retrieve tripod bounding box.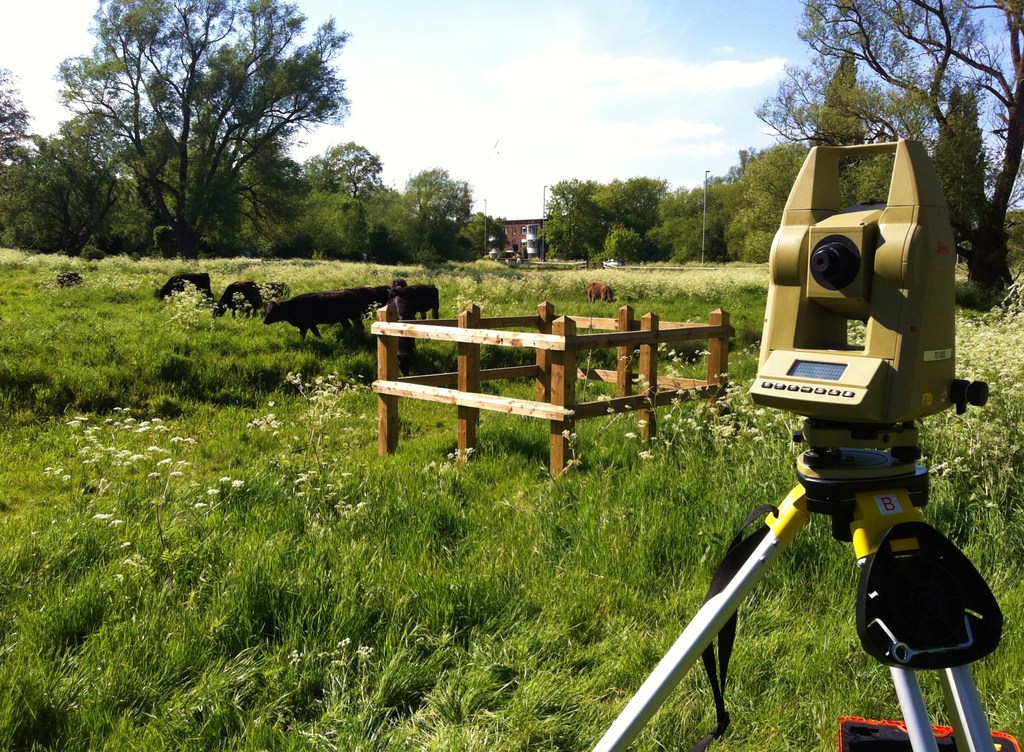
Bounding box: BBox(590, 444, 1005, 751).
